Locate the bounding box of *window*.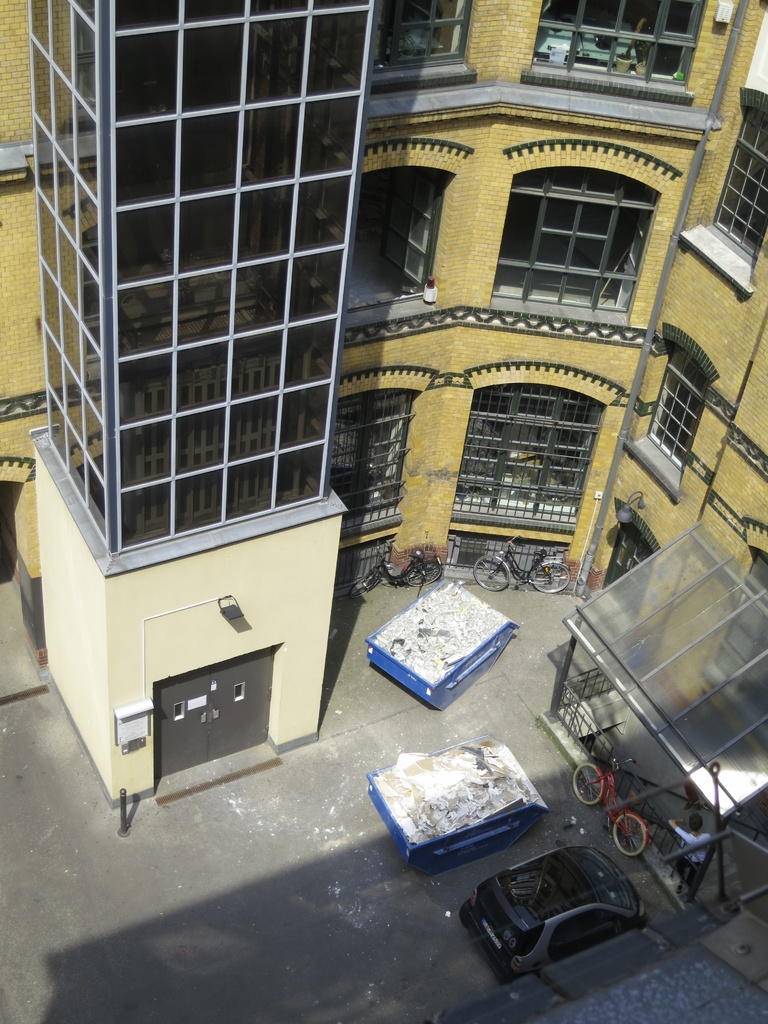
Bounding box: box(335, 376, 408, 531).
